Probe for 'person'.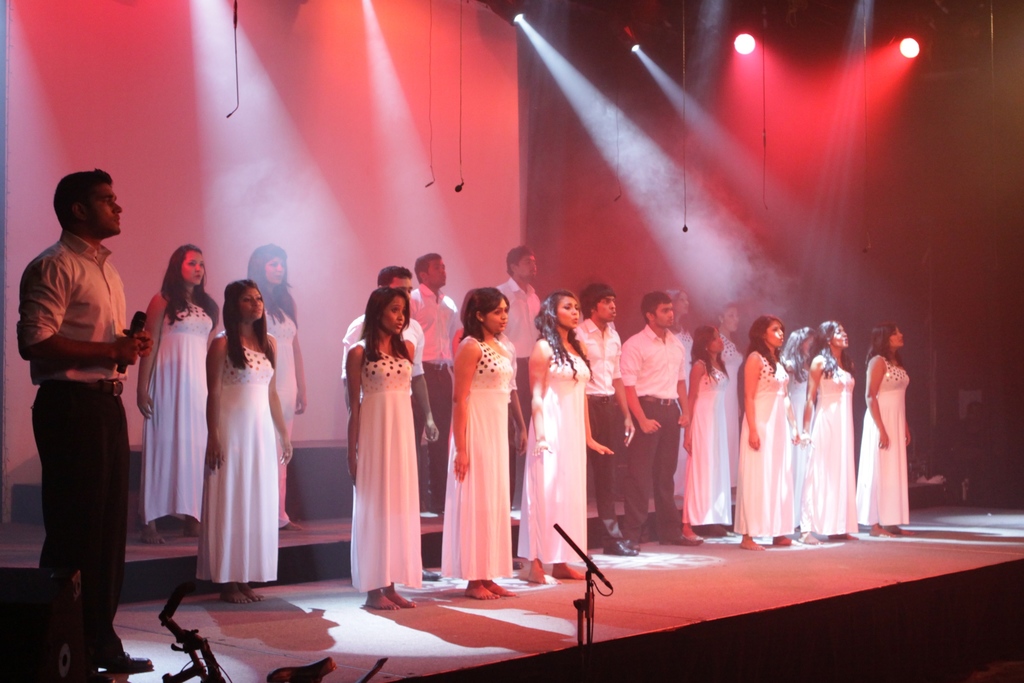
Probe result: region(922, 402, 1002, 486).
